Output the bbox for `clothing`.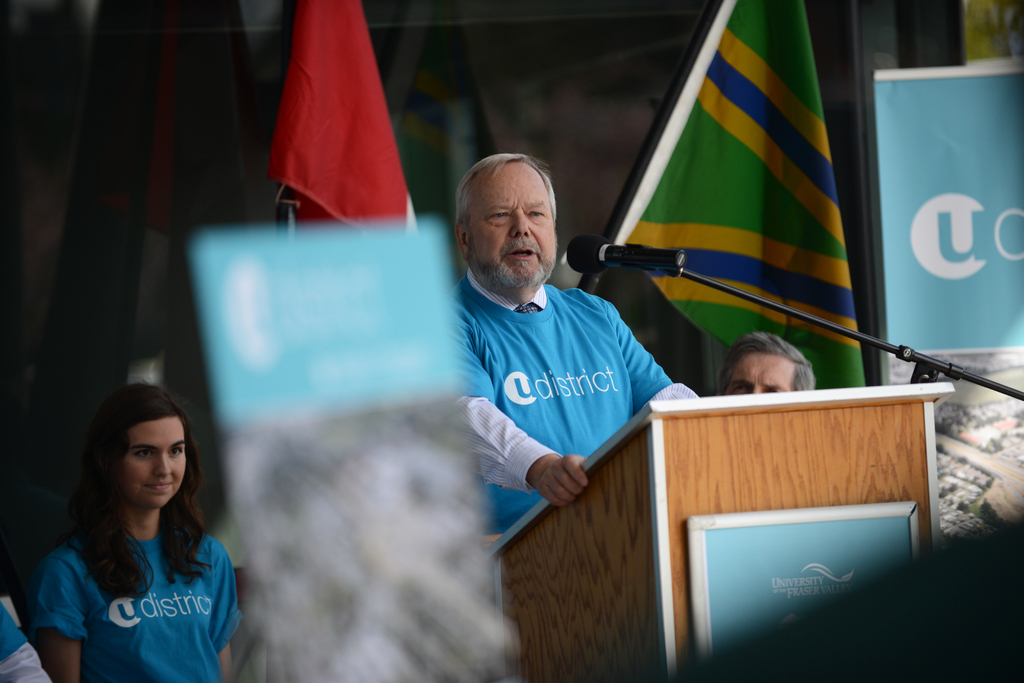
l=30, t=531, r=246, b=682.
